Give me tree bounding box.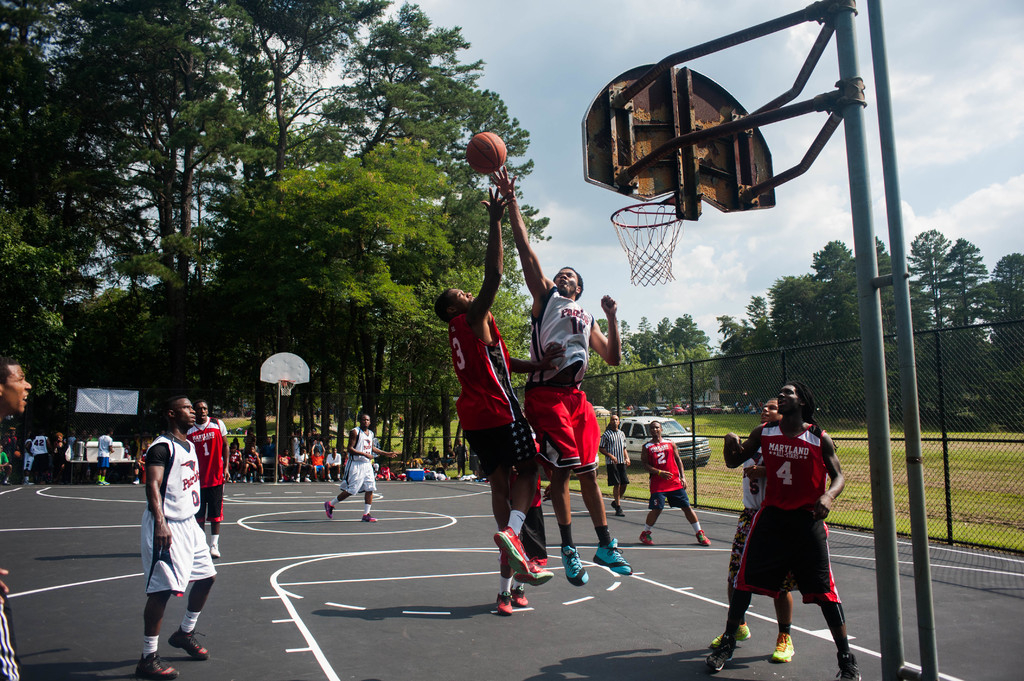
rect(620, 314, 637, 367).
